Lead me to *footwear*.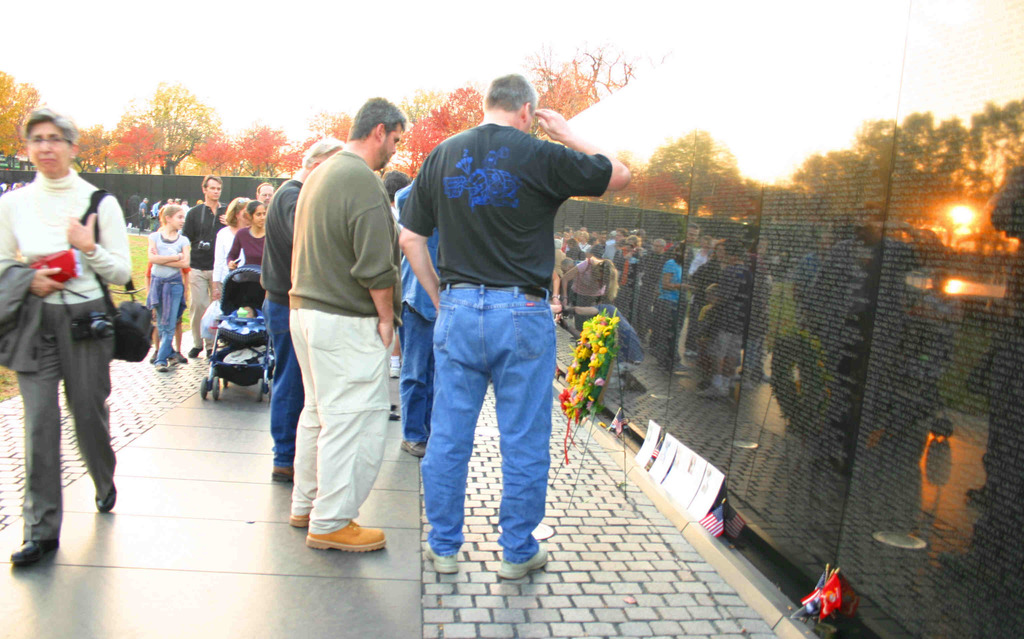
Lead to 497, 547, 545, 580.
